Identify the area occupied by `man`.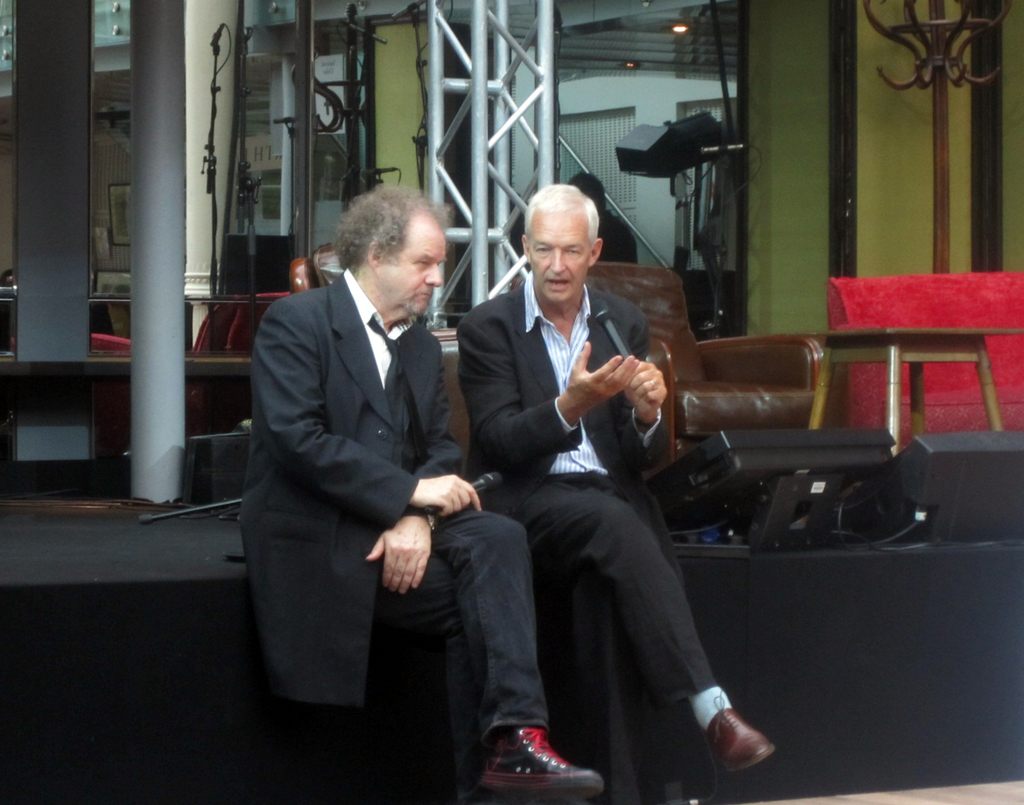
Area: BBox(251, 182, 609, 804).
